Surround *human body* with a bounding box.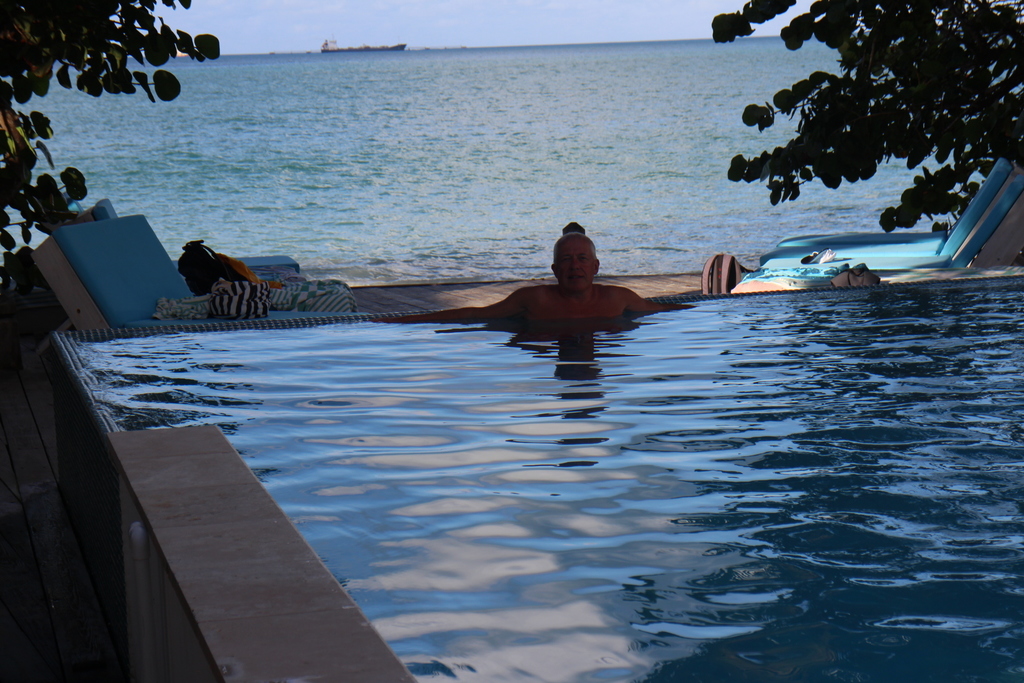
bbox(374, 233, 697, 327).
